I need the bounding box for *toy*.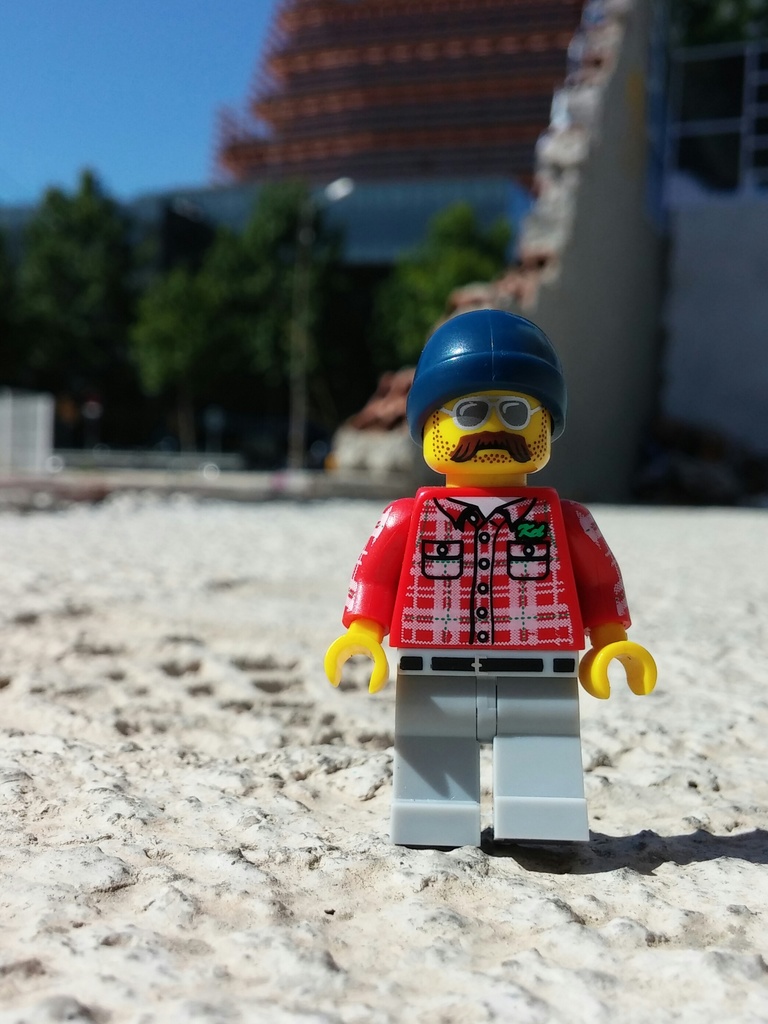
Here it is: region(324, 319, 637, 834).
